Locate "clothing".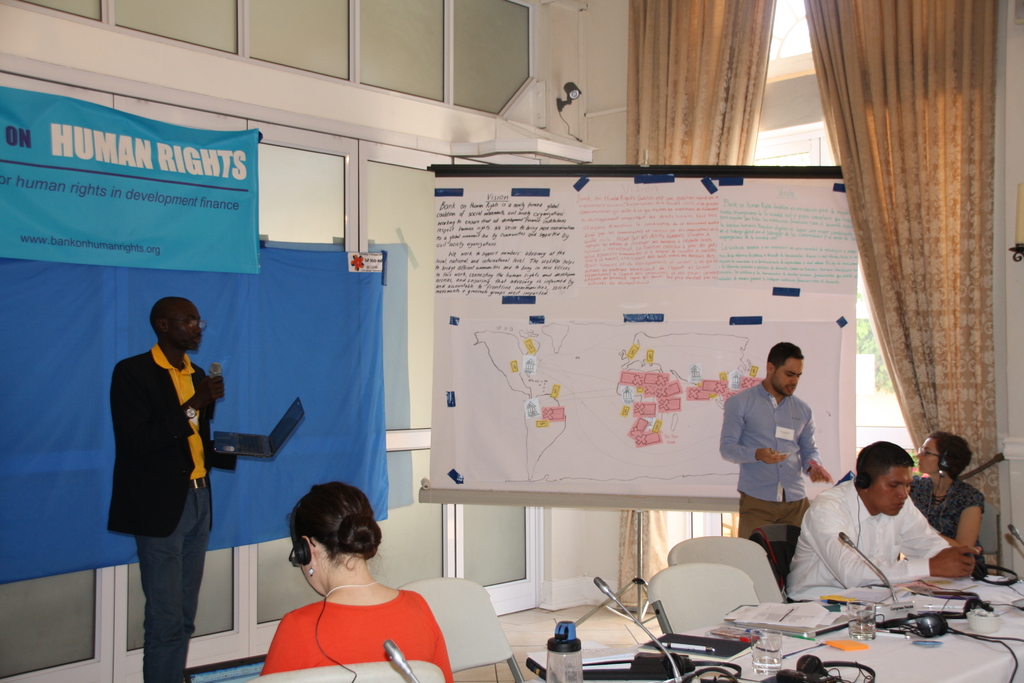
Bounding box: (x1=257, y1=593, x2=450, y2=682).
